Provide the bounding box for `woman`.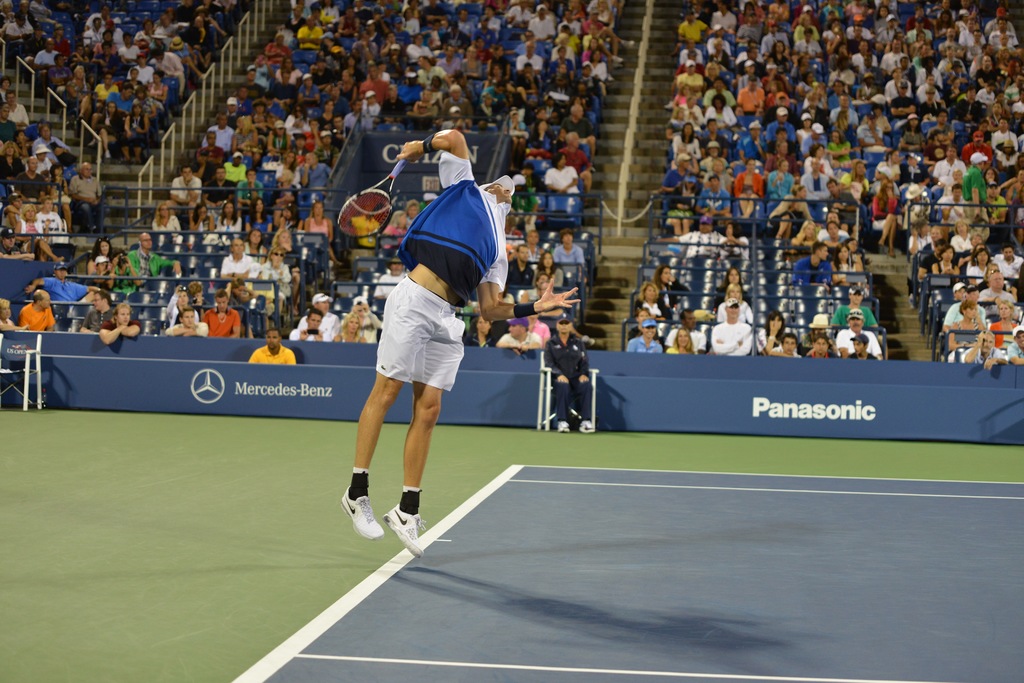
bbox=[871, 150, 897, 192].
